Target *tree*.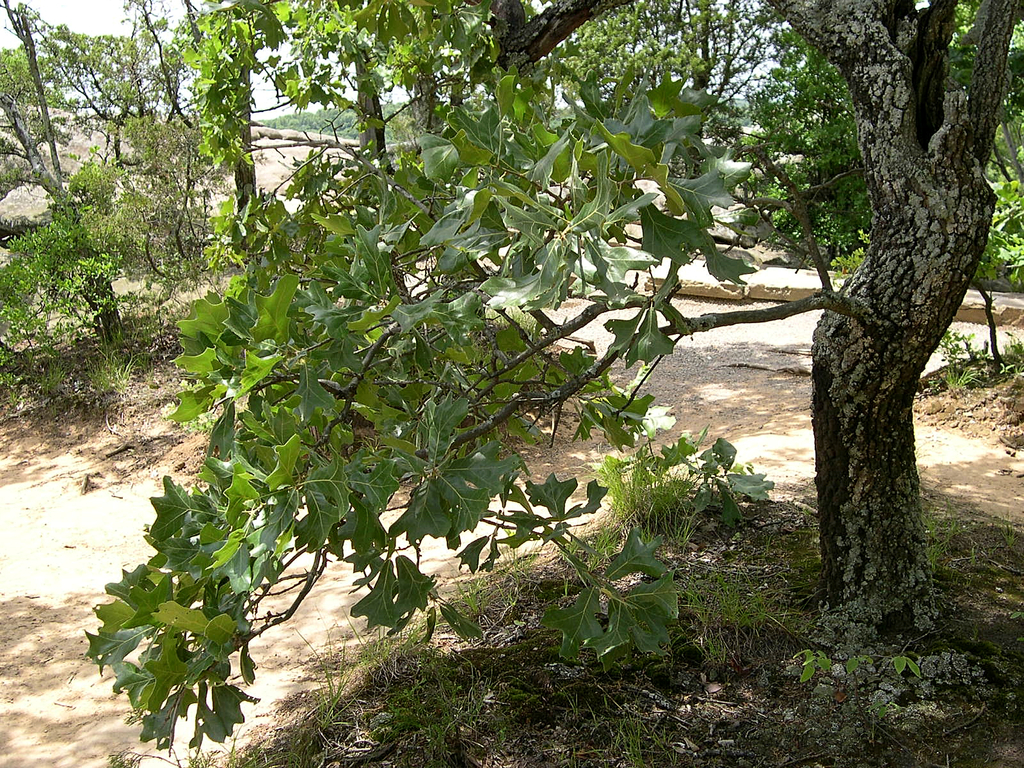
Target region: [742,0,1023,264].
